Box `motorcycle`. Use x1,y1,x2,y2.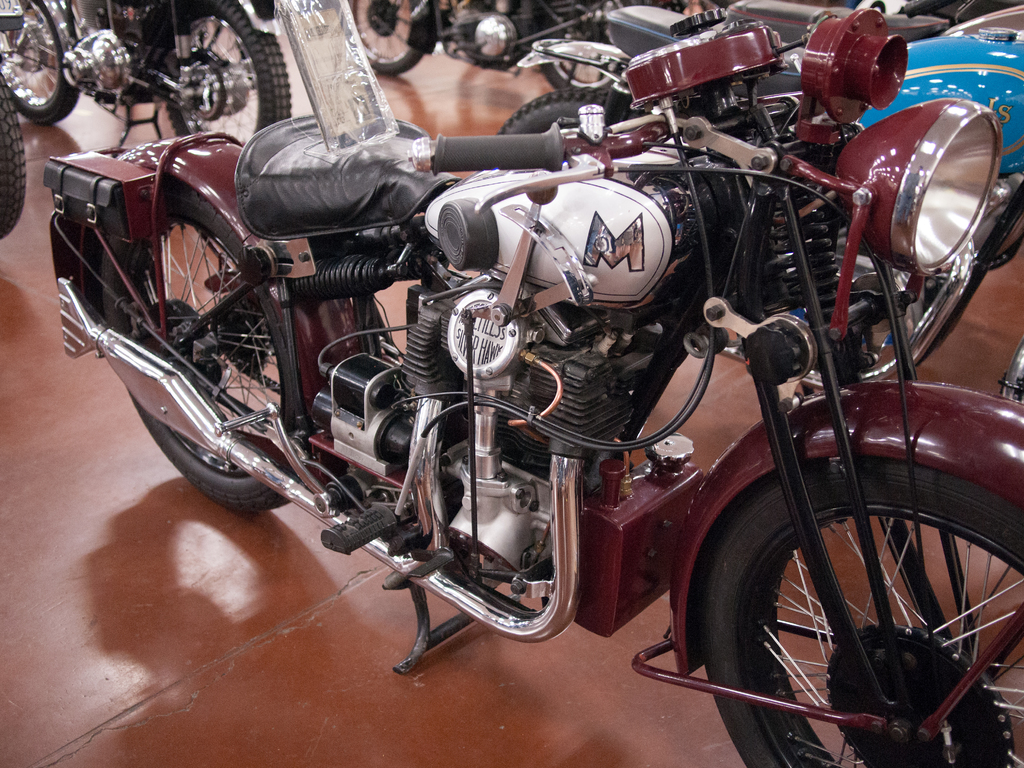
1,0,284,150.
